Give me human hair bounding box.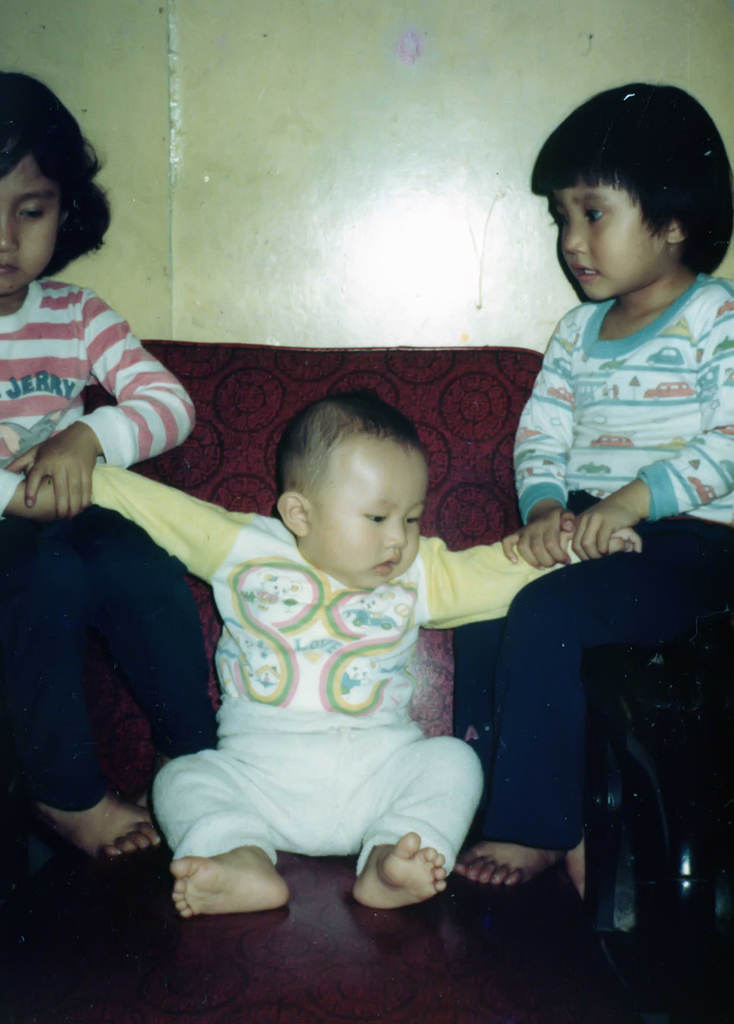
region(546, 81, 723, 289).
